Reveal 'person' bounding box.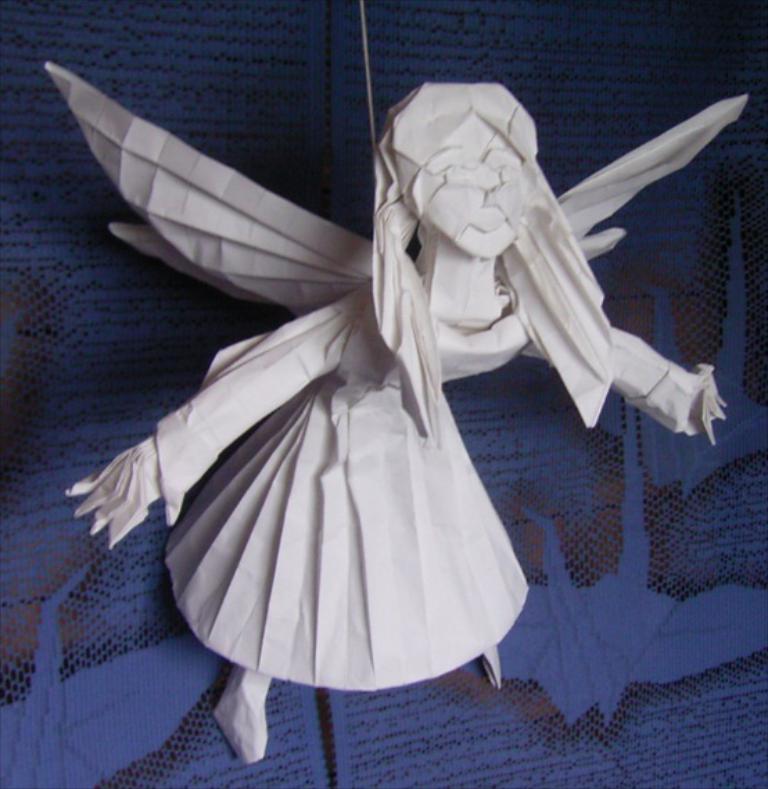
Revealed: box(62, 75, 726, 763).
